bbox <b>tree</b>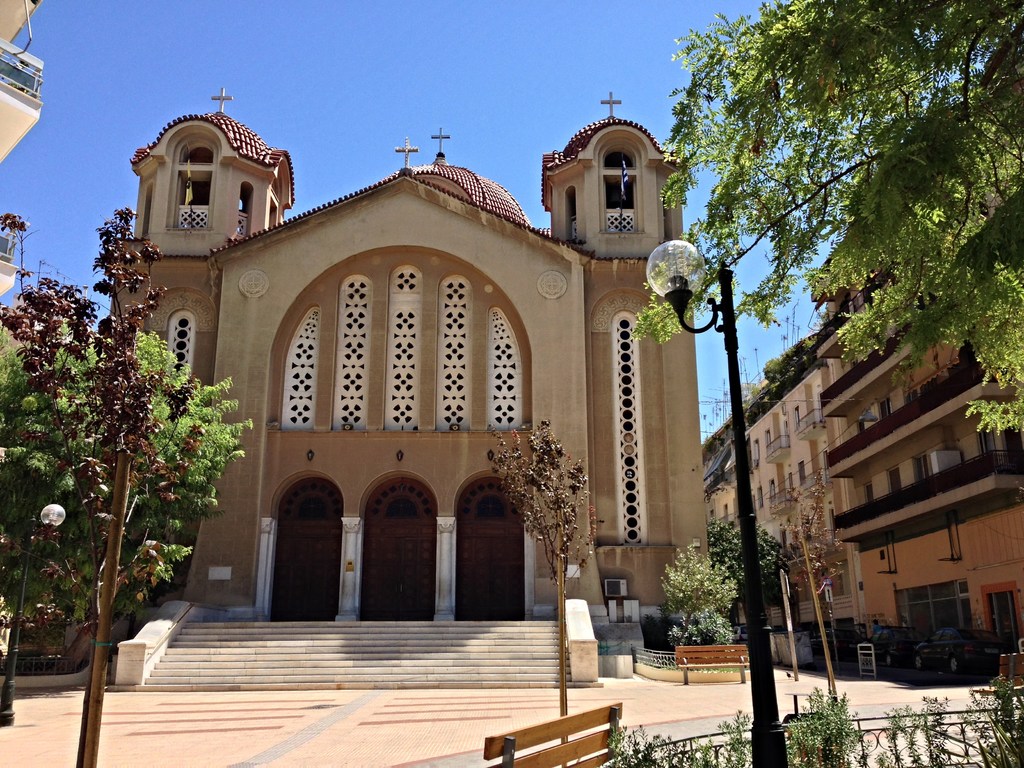
[x1=782, y1=477, x2=844, y2=703]
